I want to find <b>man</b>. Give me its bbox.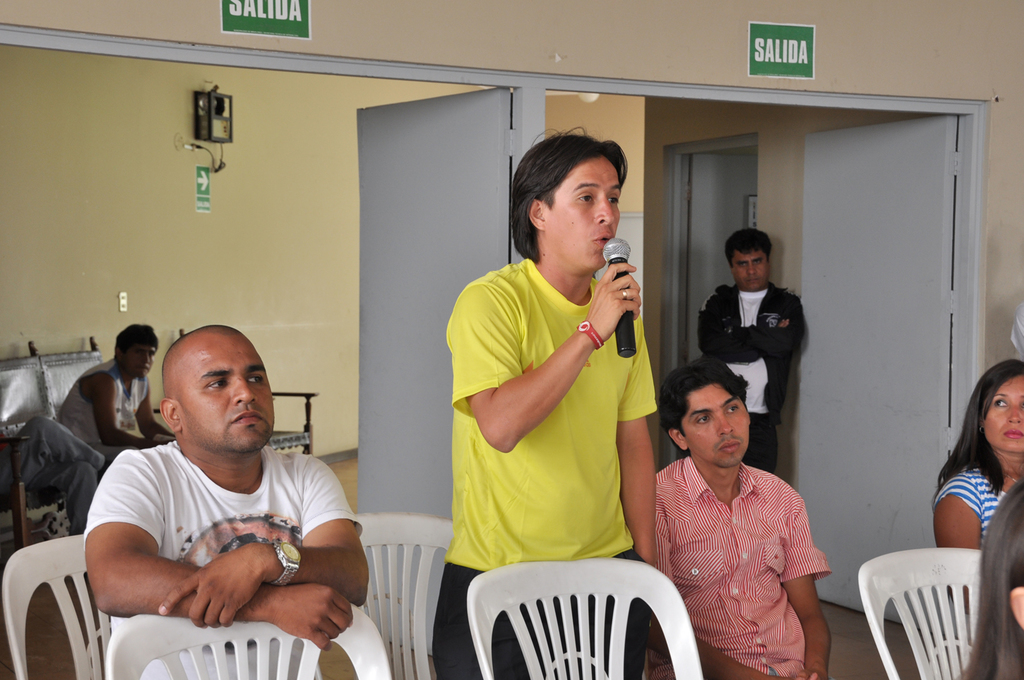
select_region(631, 357, 830, 679).
